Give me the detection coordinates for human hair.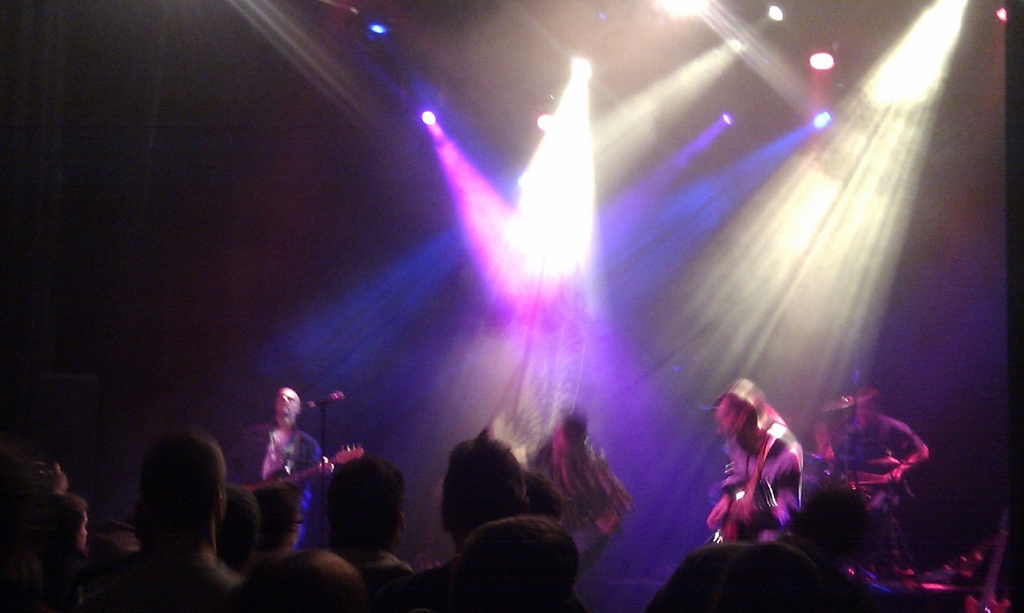
440,430,529,541.
